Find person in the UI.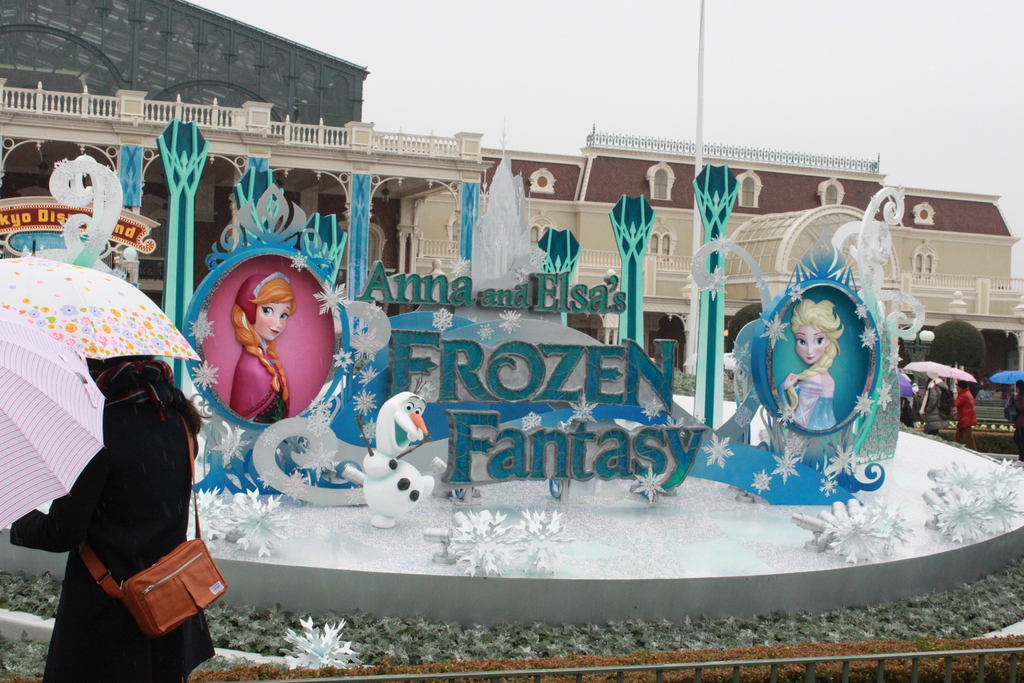
UI element at l=1010, t=381, r=1023, b=462.
